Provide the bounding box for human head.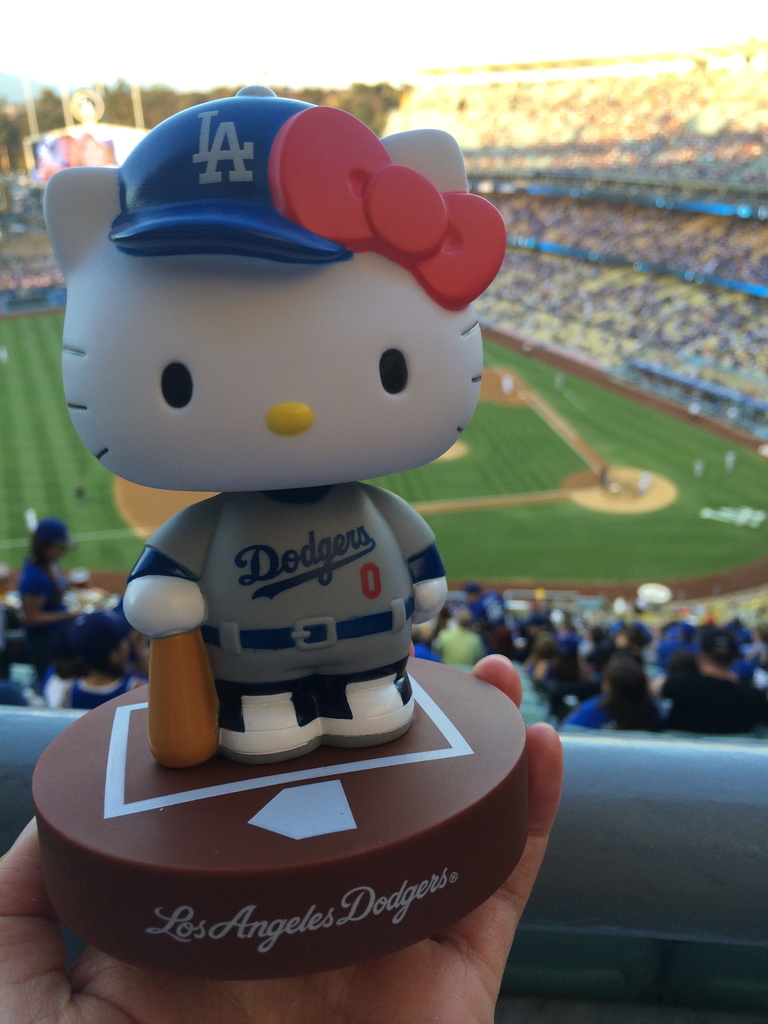
locate(691, 625, 747, 684).
